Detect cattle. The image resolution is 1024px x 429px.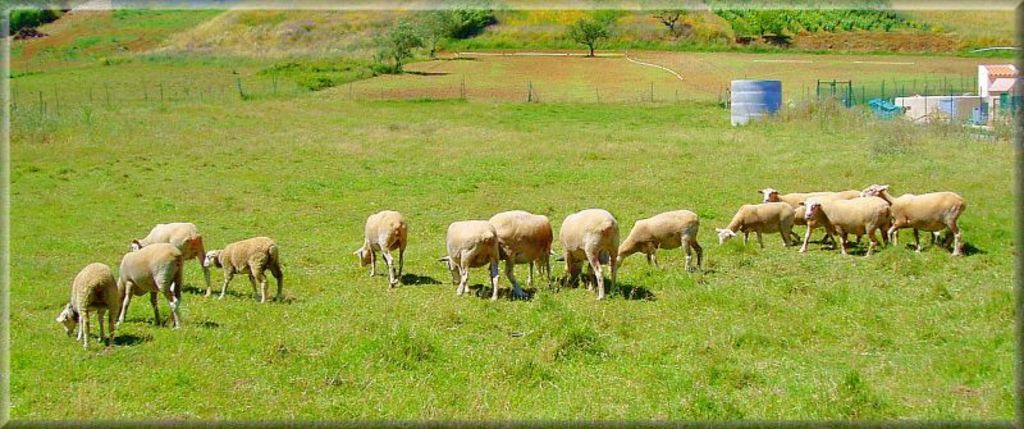
(x1=486, y1=206, x2=552, y2=278).
